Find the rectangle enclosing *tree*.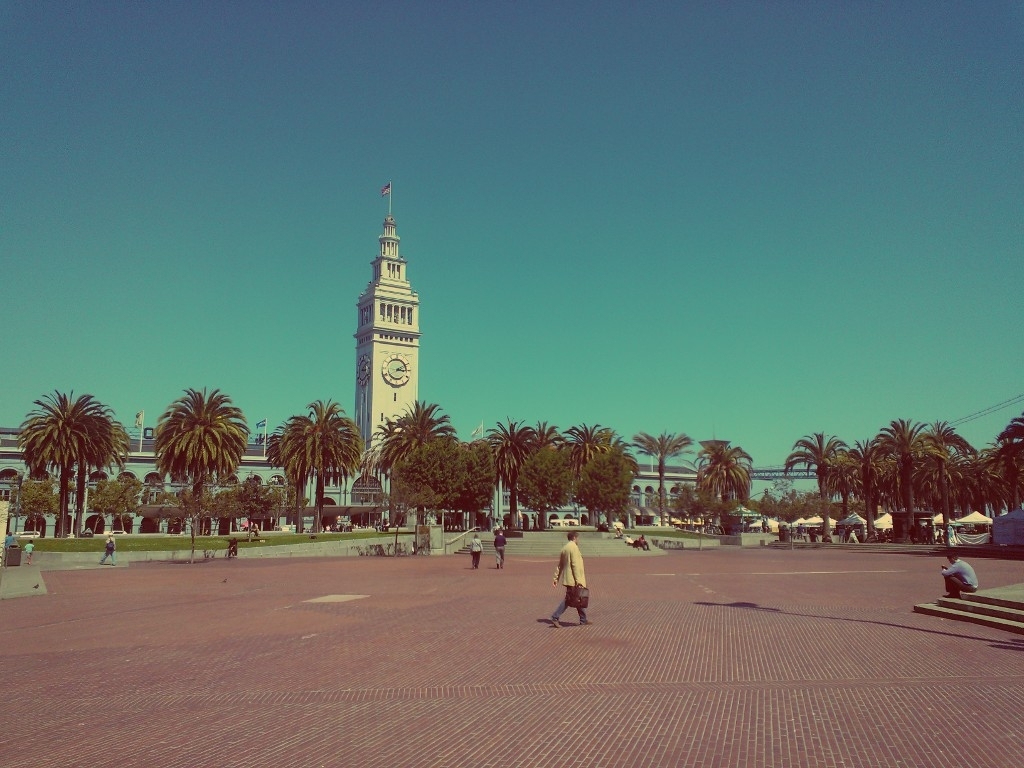
crop(280, 403, 359, 529).
